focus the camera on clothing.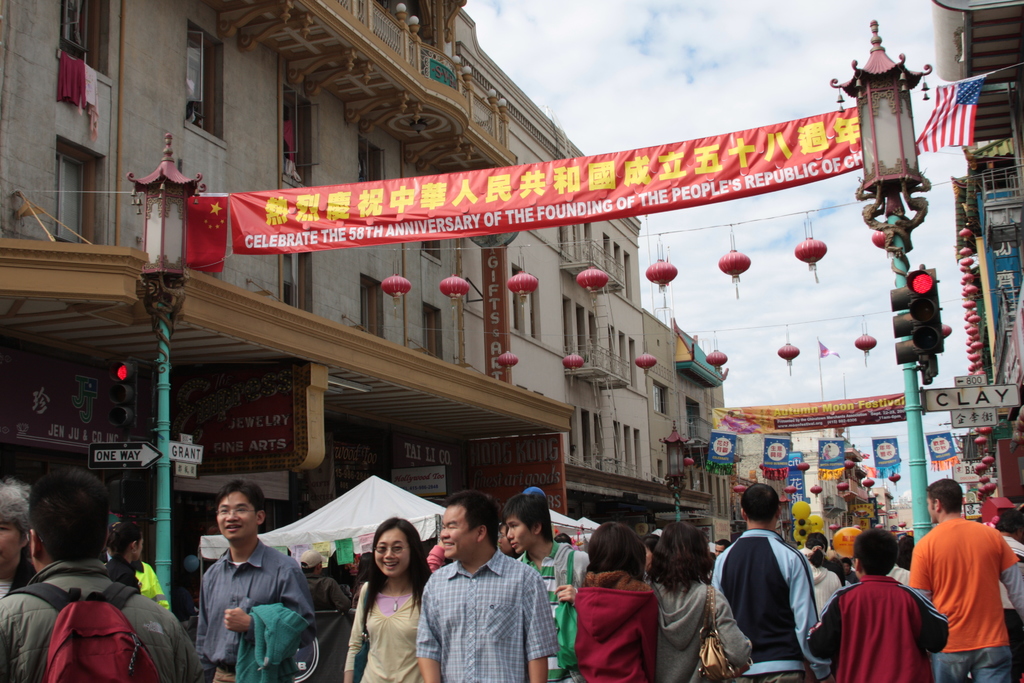
Focus region: <bbox>653, 577, 751, 682</bbox>.
